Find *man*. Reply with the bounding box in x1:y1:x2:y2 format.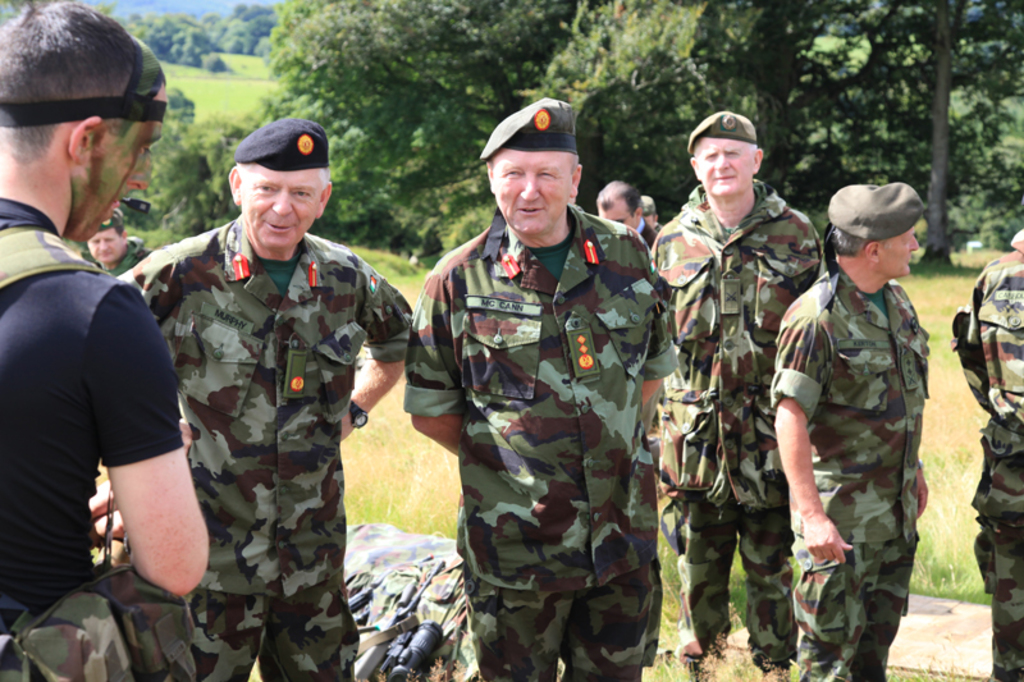
0:0:206:681.
